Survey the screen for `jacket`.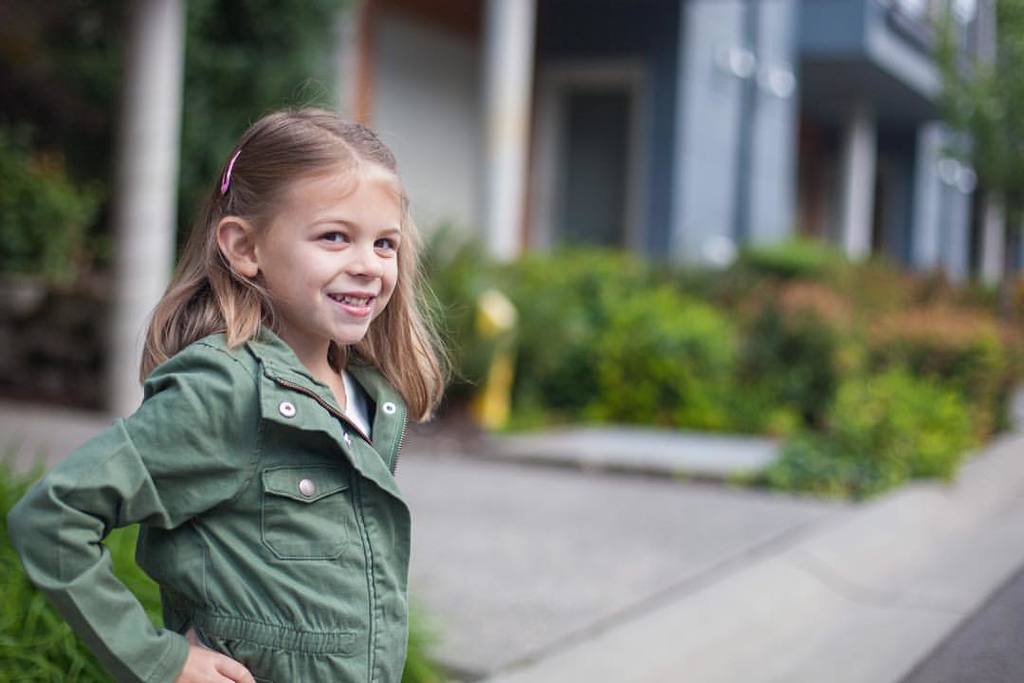
Survey found: pyautogui.locateOnScreen(0, 230, 371, 666).
